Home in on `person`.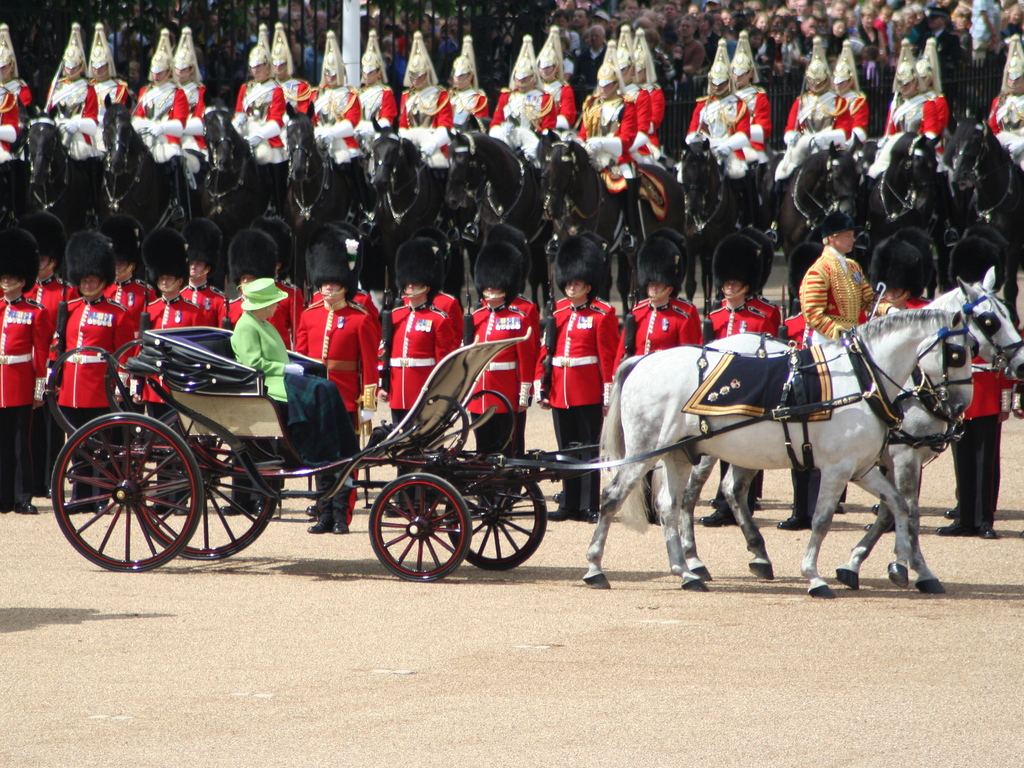
Homed in at select_region(227, 230, 294, 526).
